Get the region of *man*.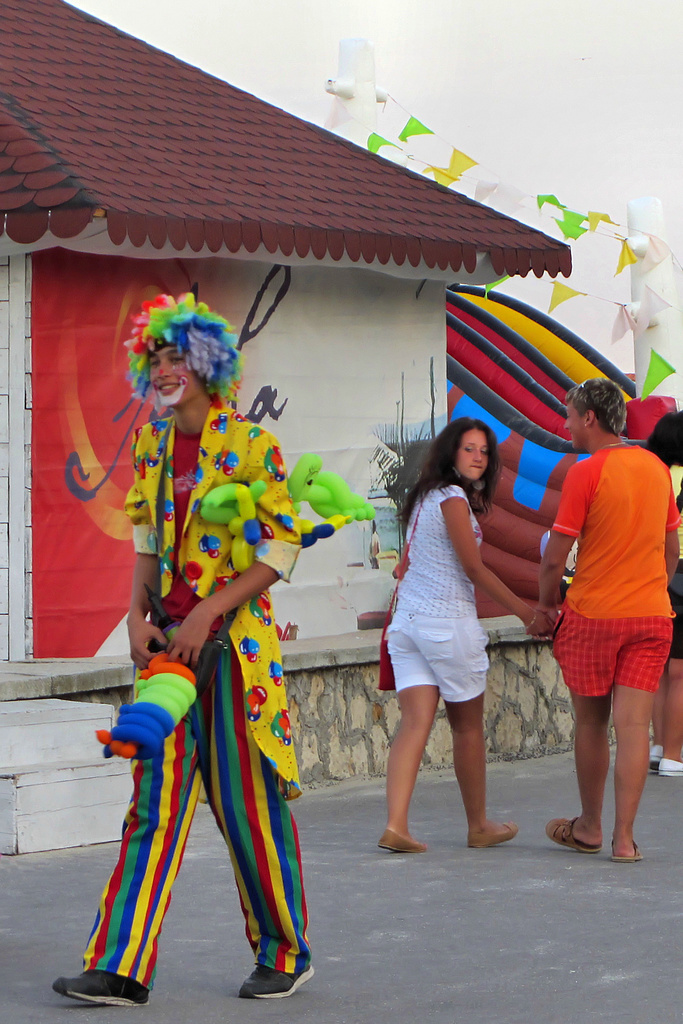
528 345 673 877.
